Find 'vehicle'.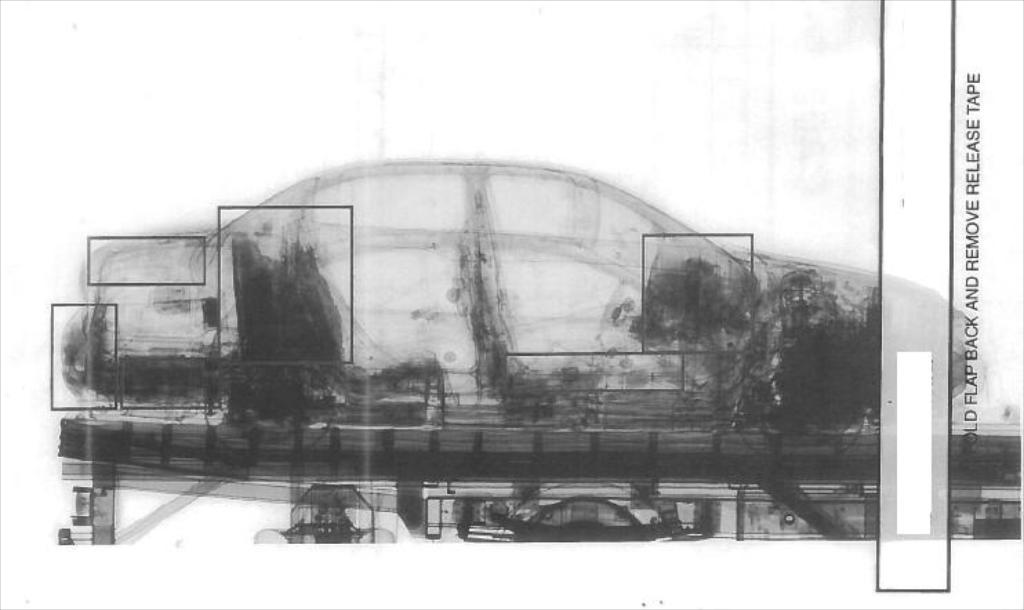
58, 159, 973, 469.
